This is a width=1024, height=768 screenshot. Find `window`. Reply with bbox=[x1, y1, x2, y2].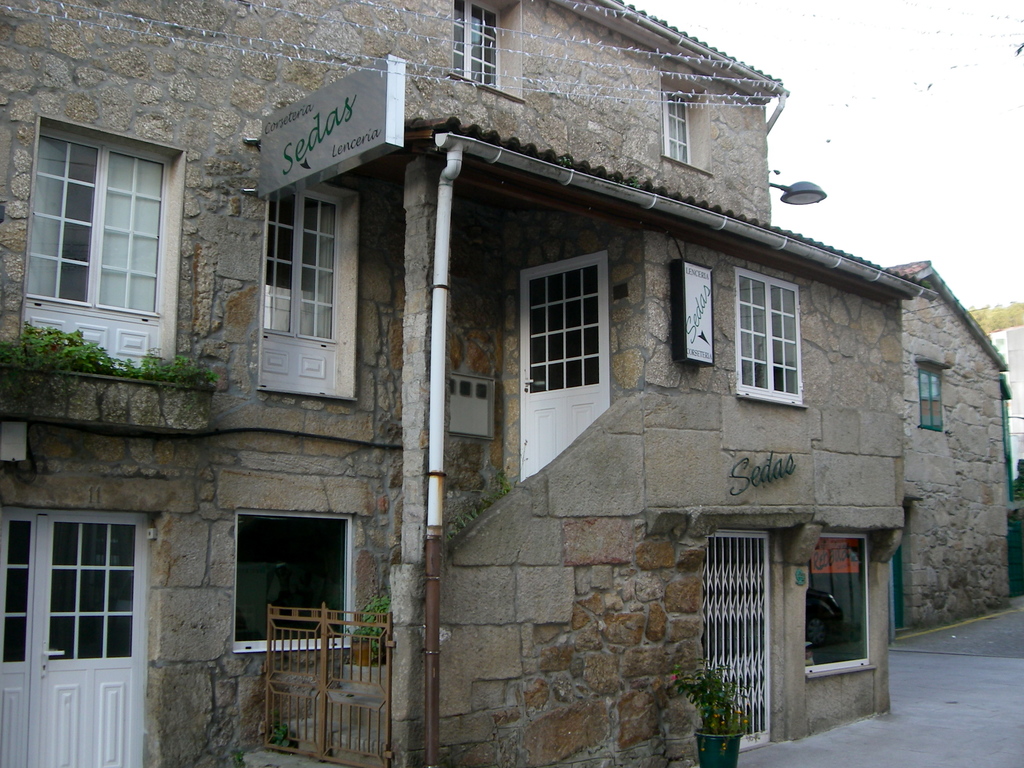
bbox=[239, 505, 356, 641].
